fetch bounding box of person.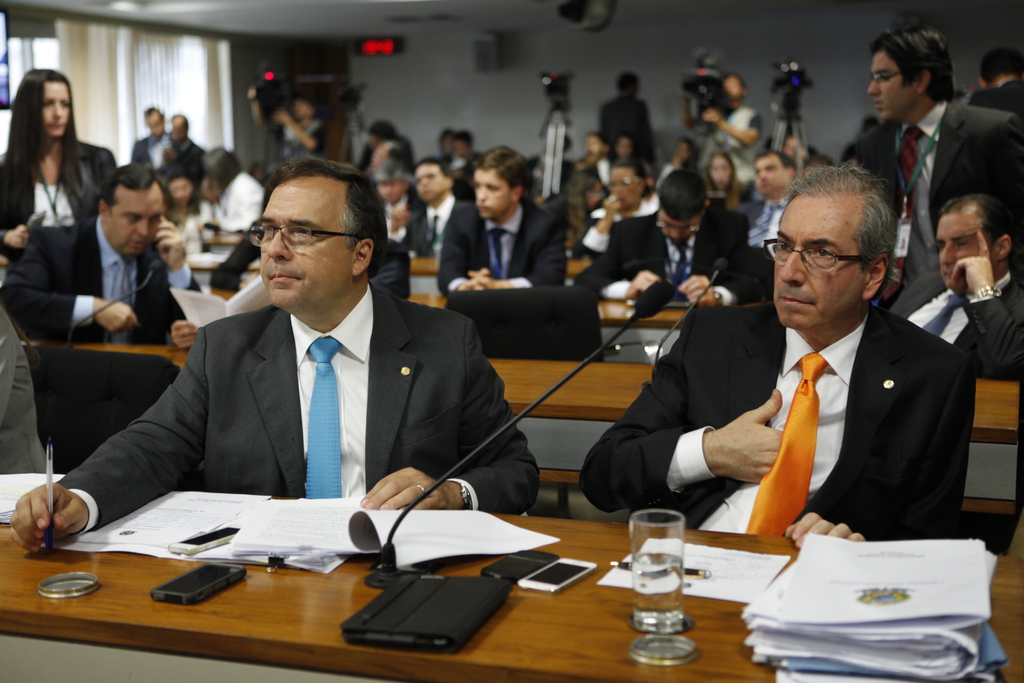
Bbox: region(167, 172, 213, 256).
